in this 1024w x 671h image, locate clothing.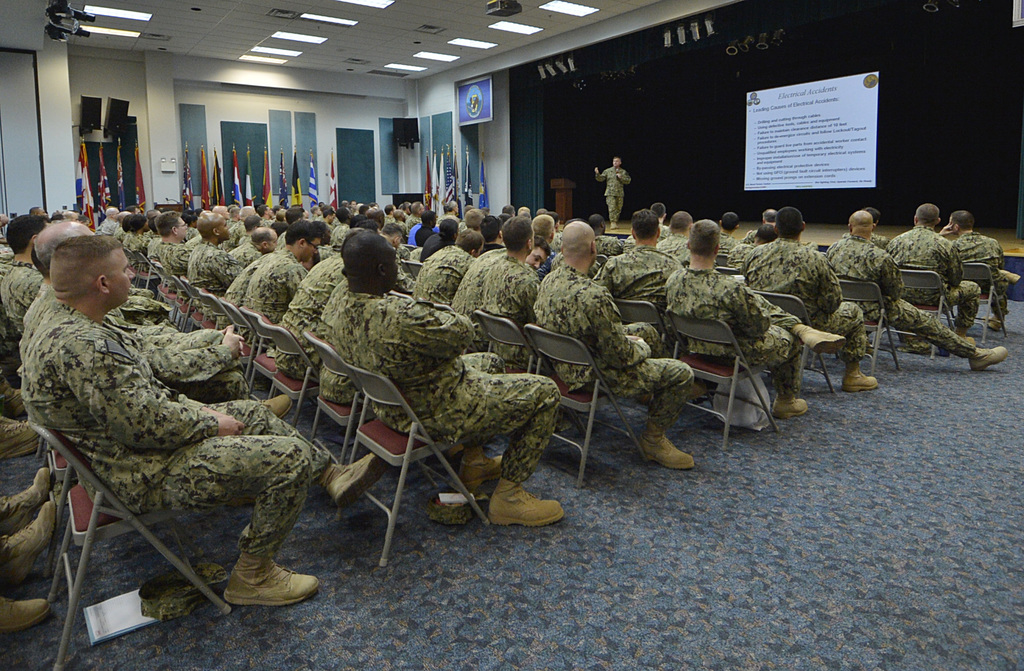
Bounding box: box=[736, 237, 863, 372].
